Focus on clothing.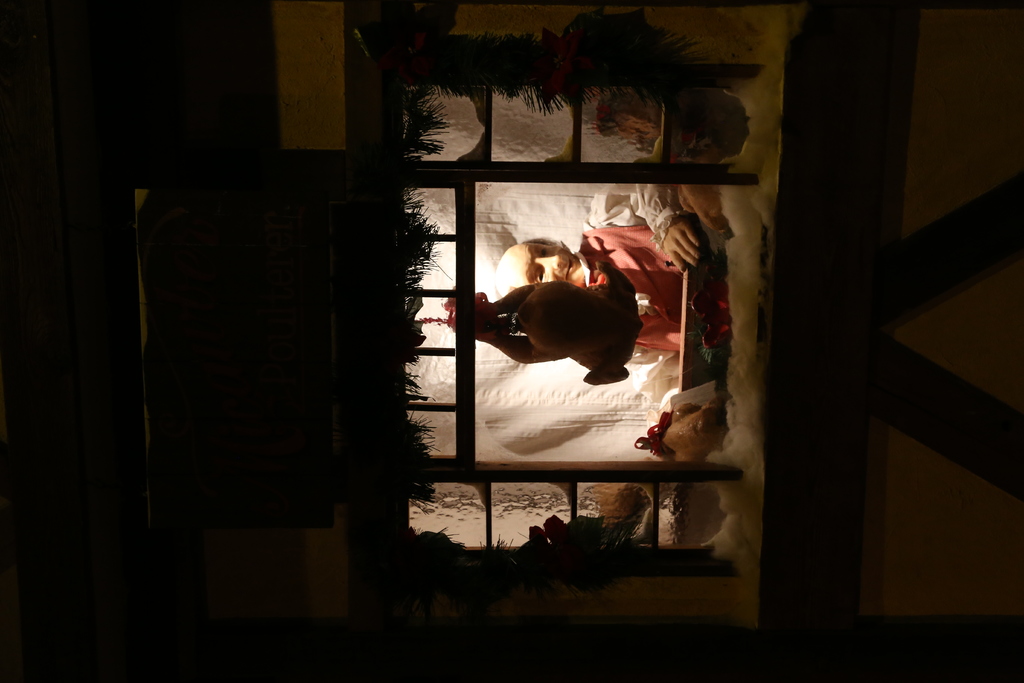
Focused at (573,227,684,350).
